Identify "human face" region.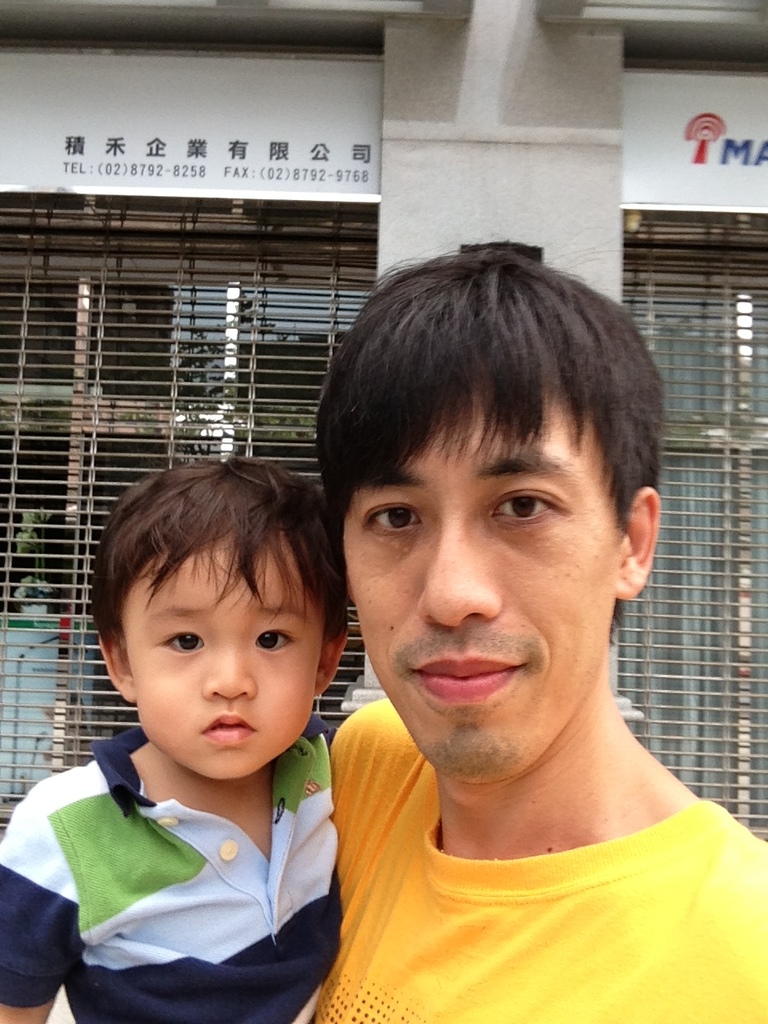
Region: [341,394,610,782].
